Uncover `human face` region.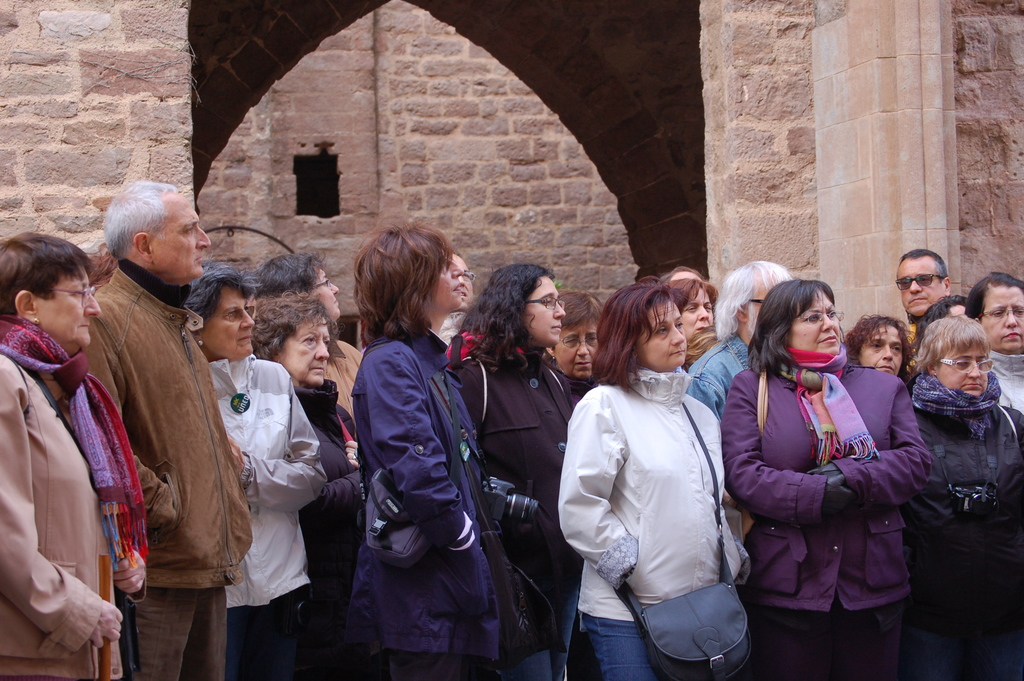
Uncovered: BBox(934, 341, 984, 405).
